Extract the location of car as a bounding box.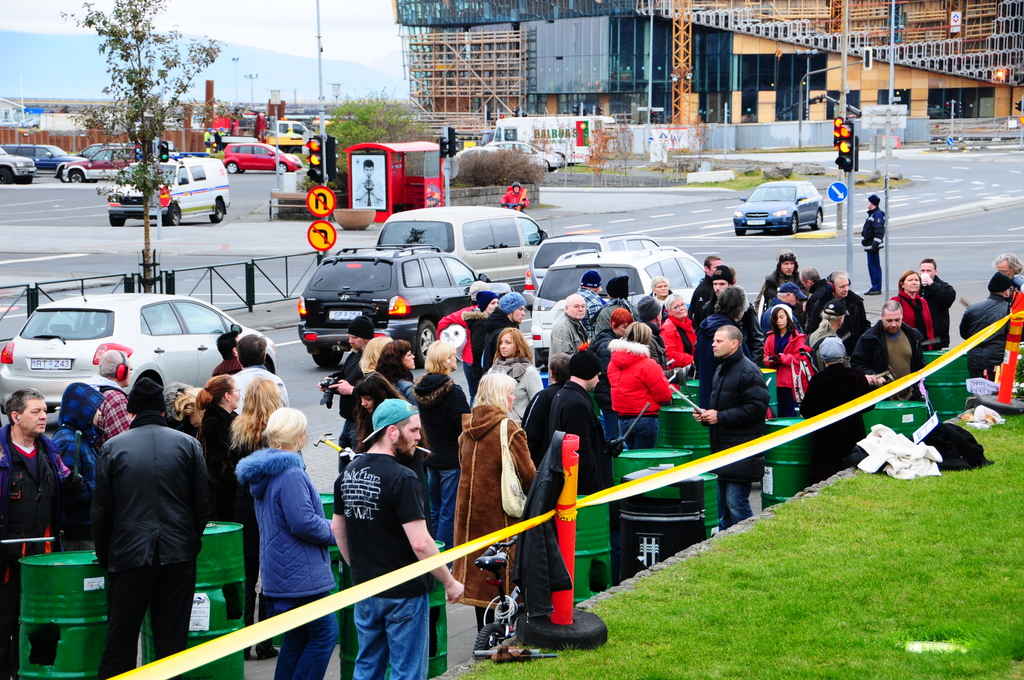
222,138,302,175.
